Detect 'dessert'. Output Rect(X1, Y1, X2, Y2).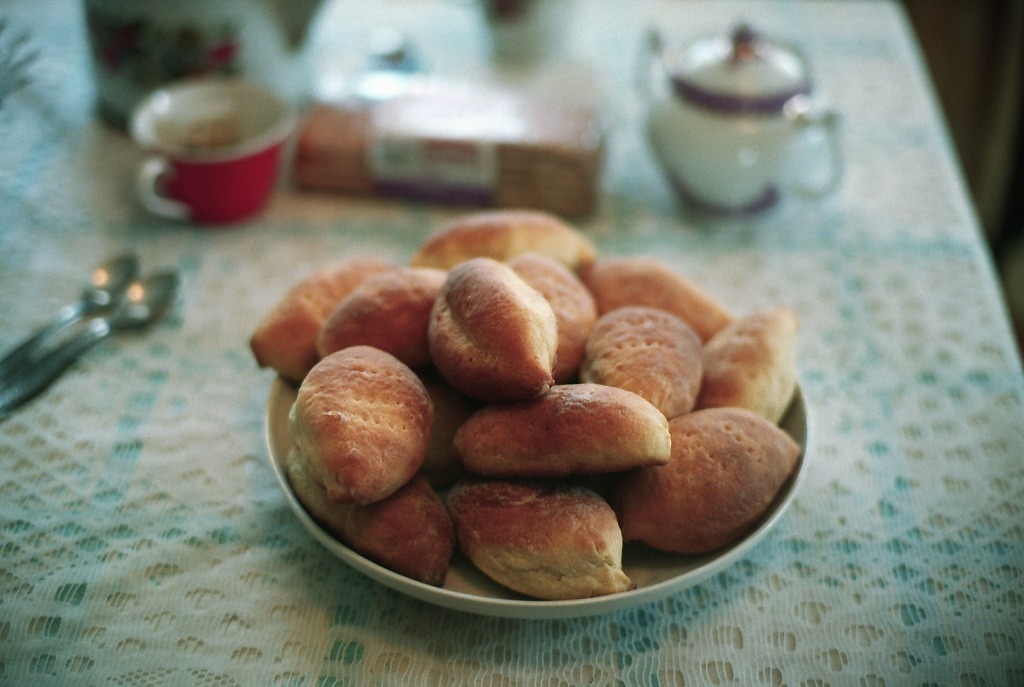
Rect(450, 383, 676, 467).
